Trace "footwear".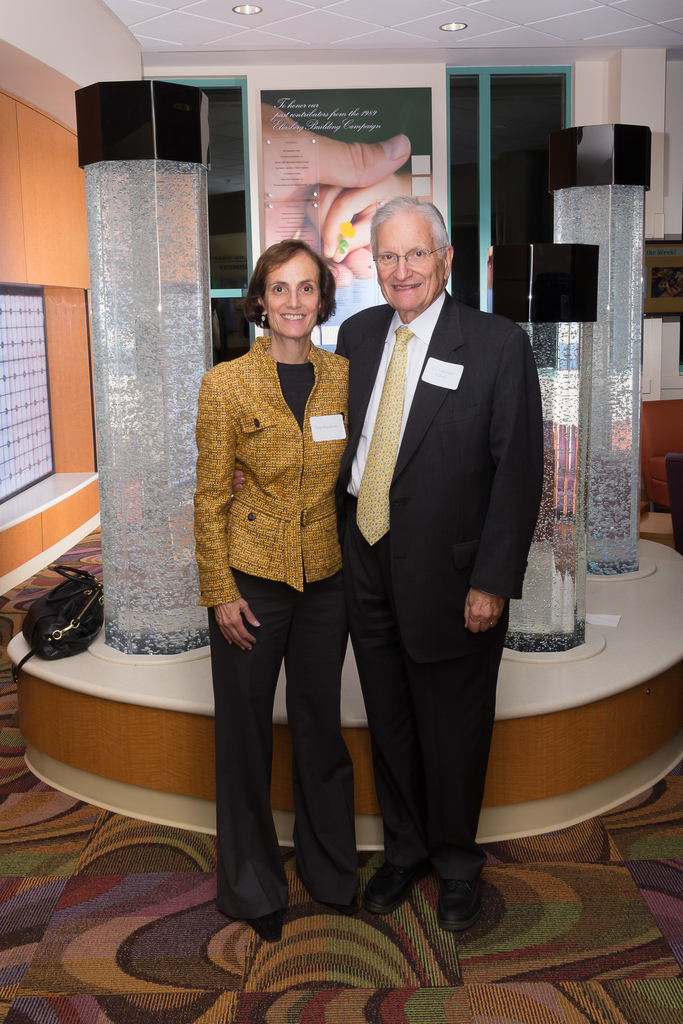
Traced to locate(438, 874, 490, 935).
